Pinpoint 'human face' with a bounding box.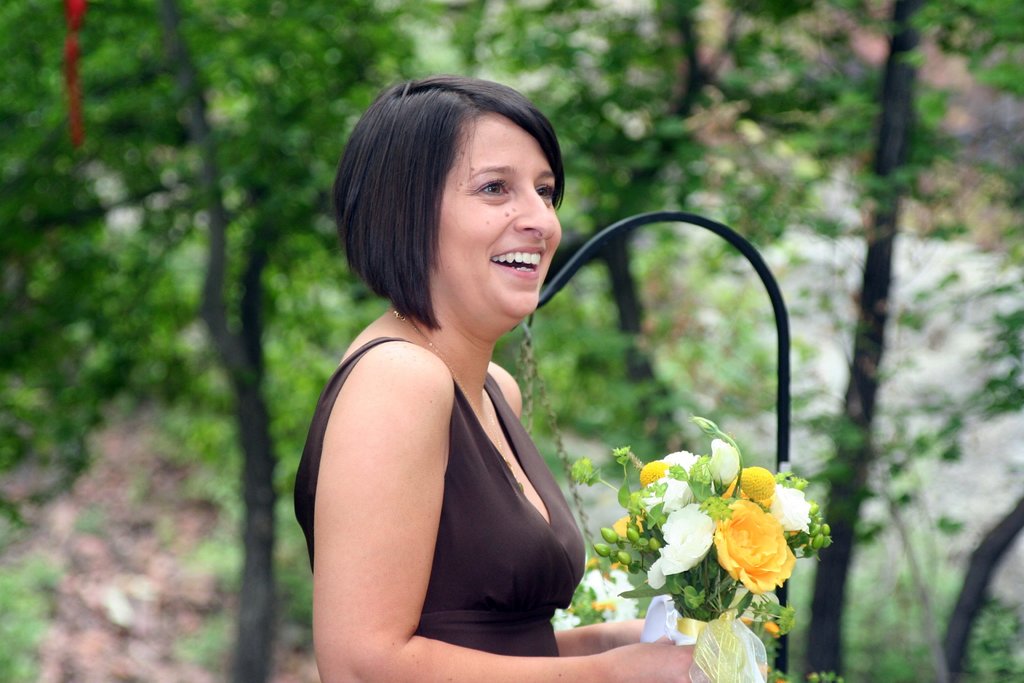
438/115/560/318.
